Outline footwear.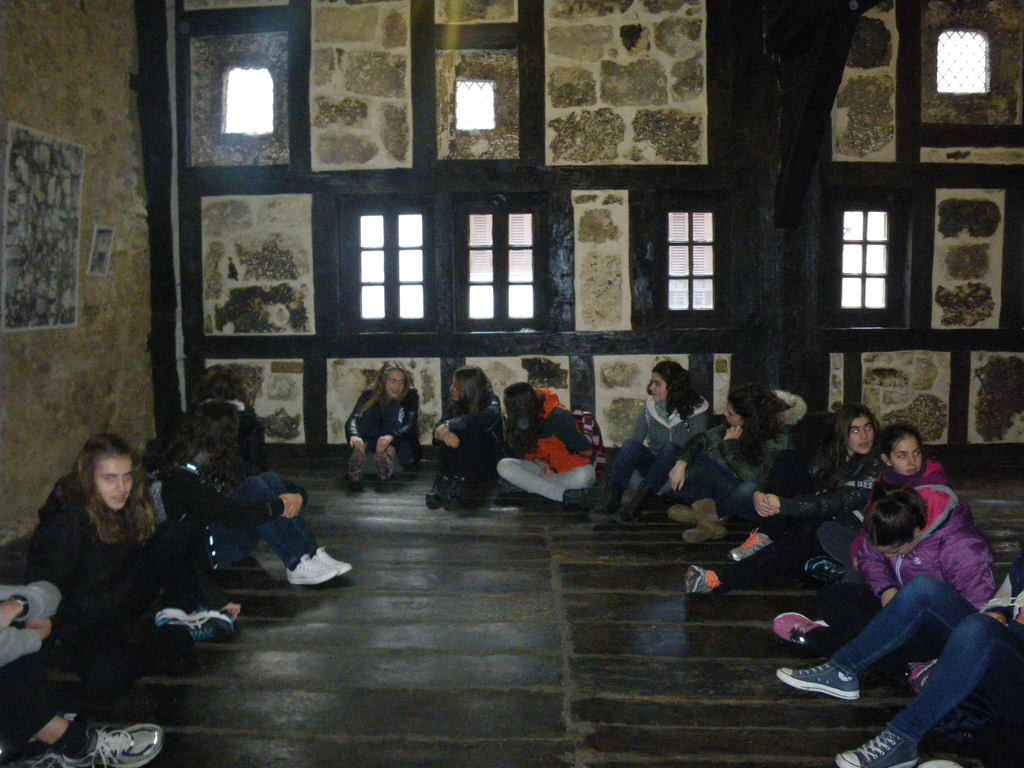
Outline: (257,541,338,602).
